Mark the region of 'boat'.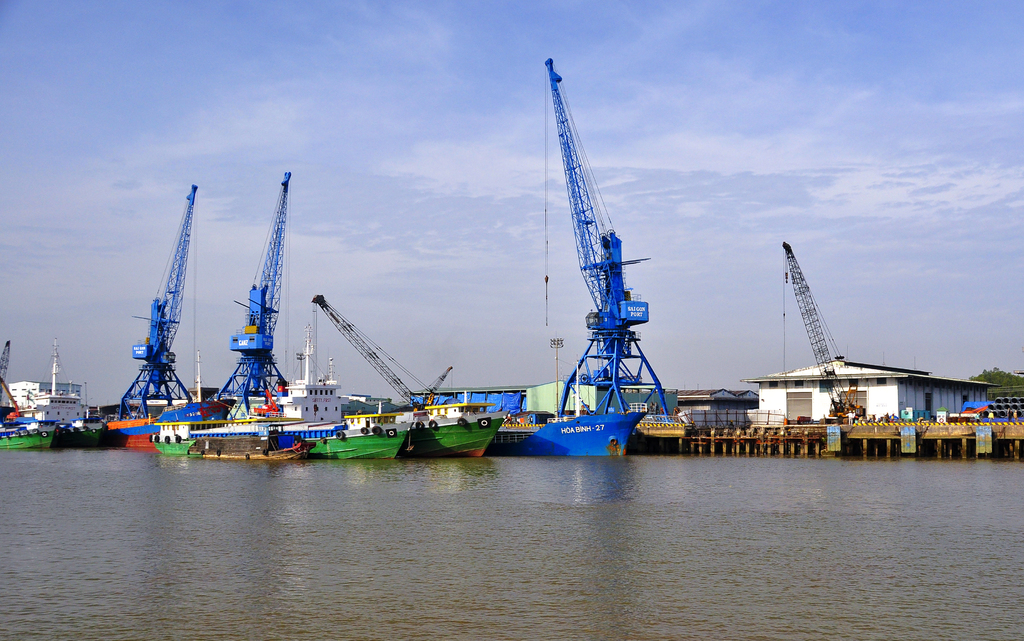
Region: region(182, 421, 310, 462).
